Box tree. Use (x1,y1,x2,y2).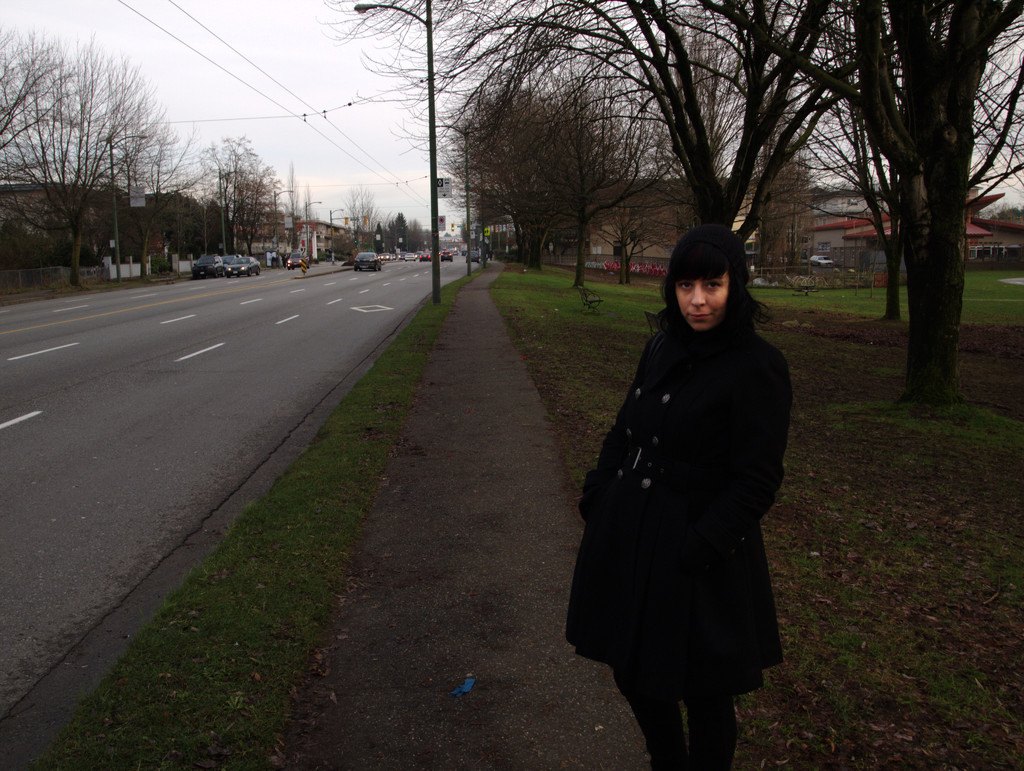
(788,0,911,321).
